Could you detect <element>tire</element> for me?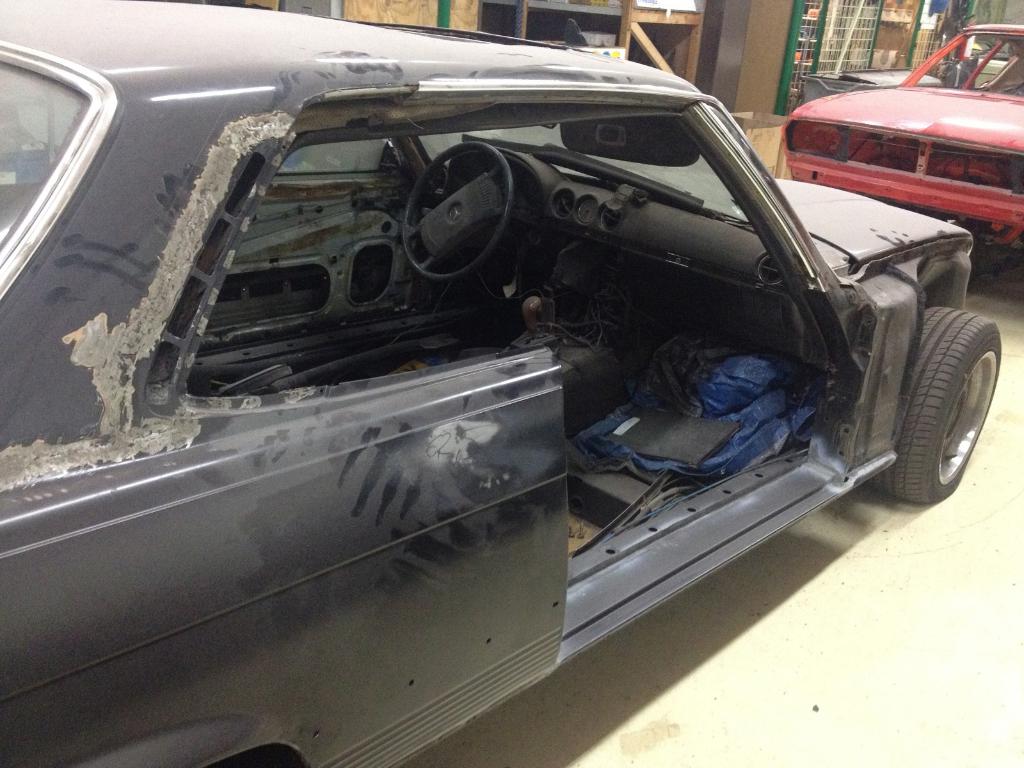
Detection result: (left=881, top=291, right=1005, bottom=527).
